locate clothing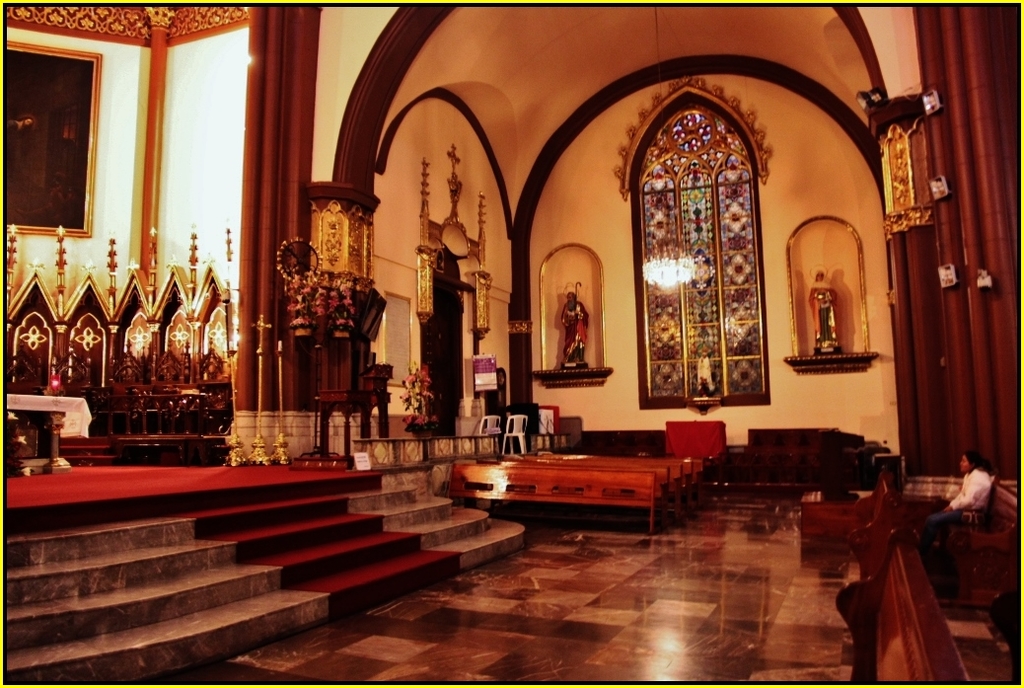
l=560, t=301, r=590, b=365
